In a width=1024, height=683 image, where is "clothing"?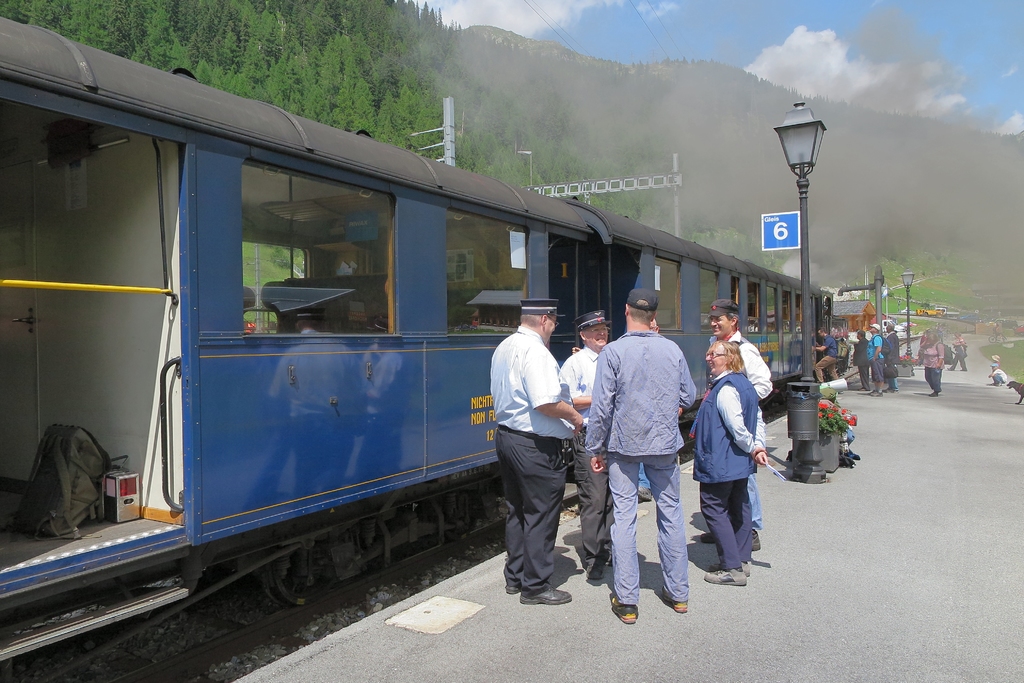
583 311 705 604.
